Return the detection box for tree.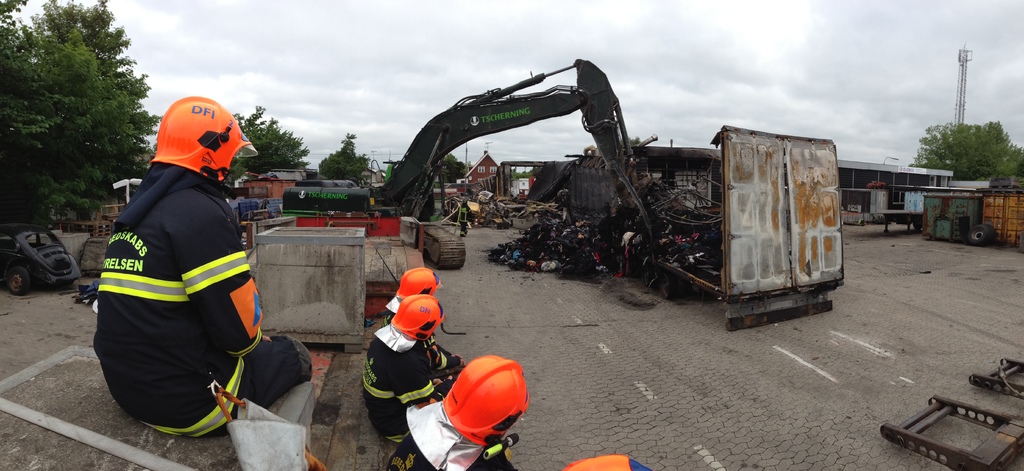
bbox(238, 99, 304, 172).
